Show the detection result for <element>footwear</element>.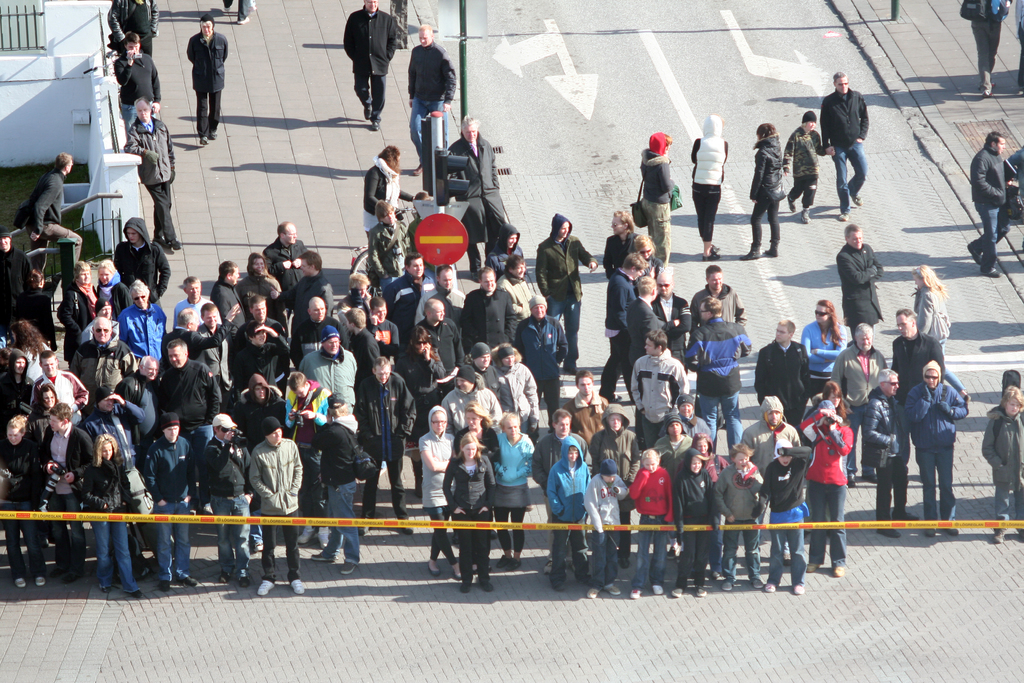
401, 440, 421, 450.
